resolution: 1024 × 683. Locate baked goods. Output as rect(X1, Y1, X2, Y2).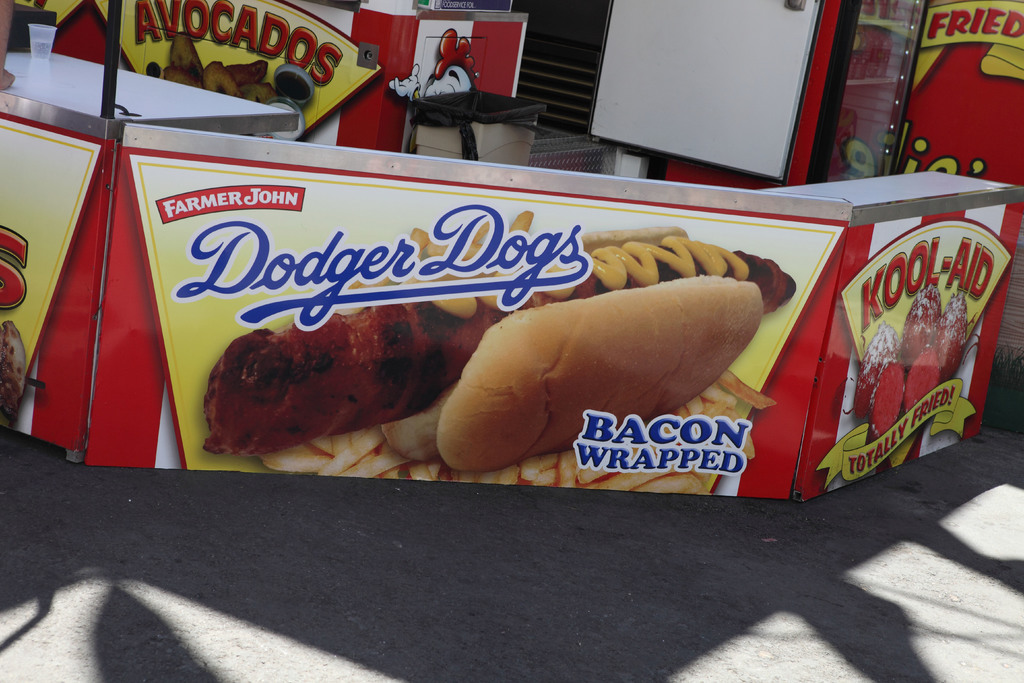
rect(930, 292, 968, 383).
